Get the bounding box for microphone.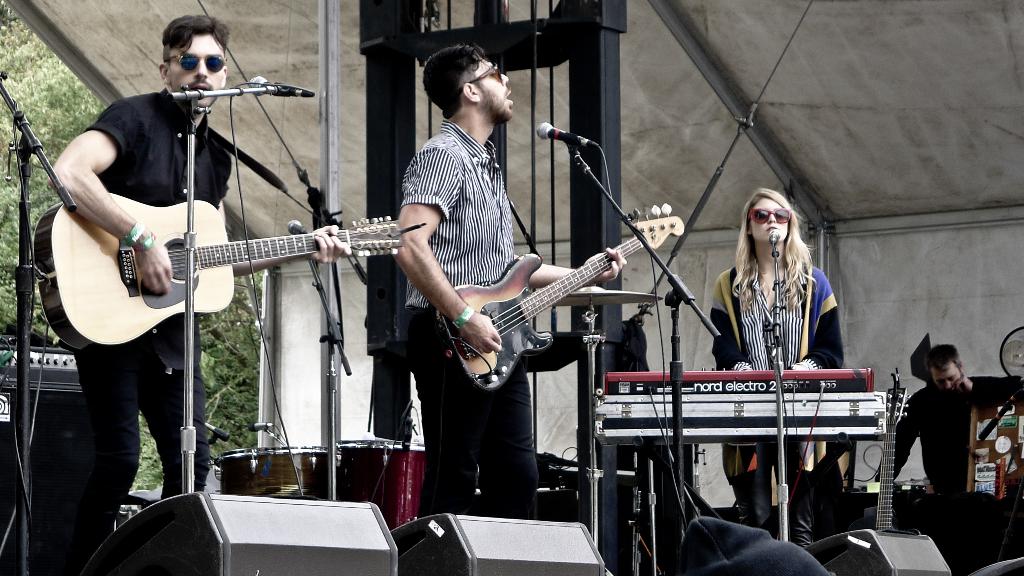
bbox=(252, 422, 278, 431).
